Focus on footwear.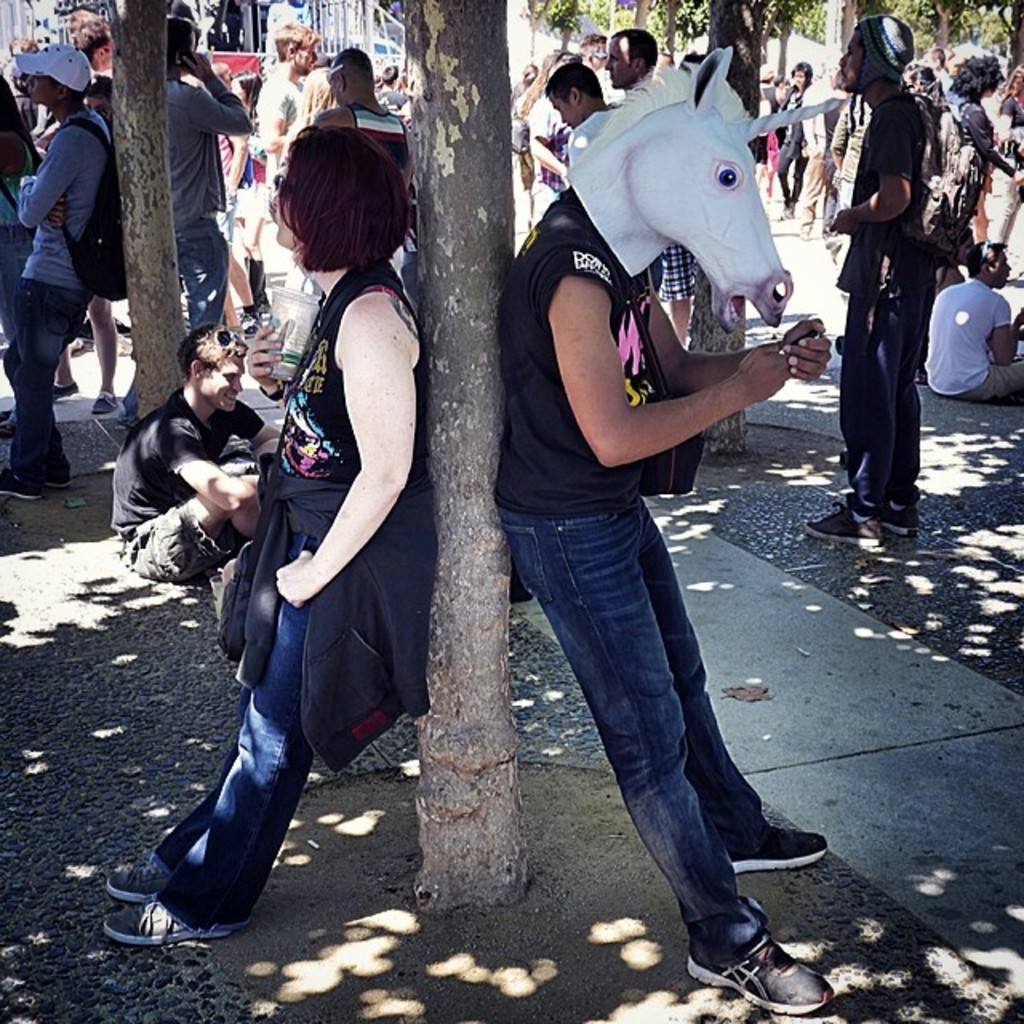
Focused at x1=0 y1=467 x2=40 y2=501.
